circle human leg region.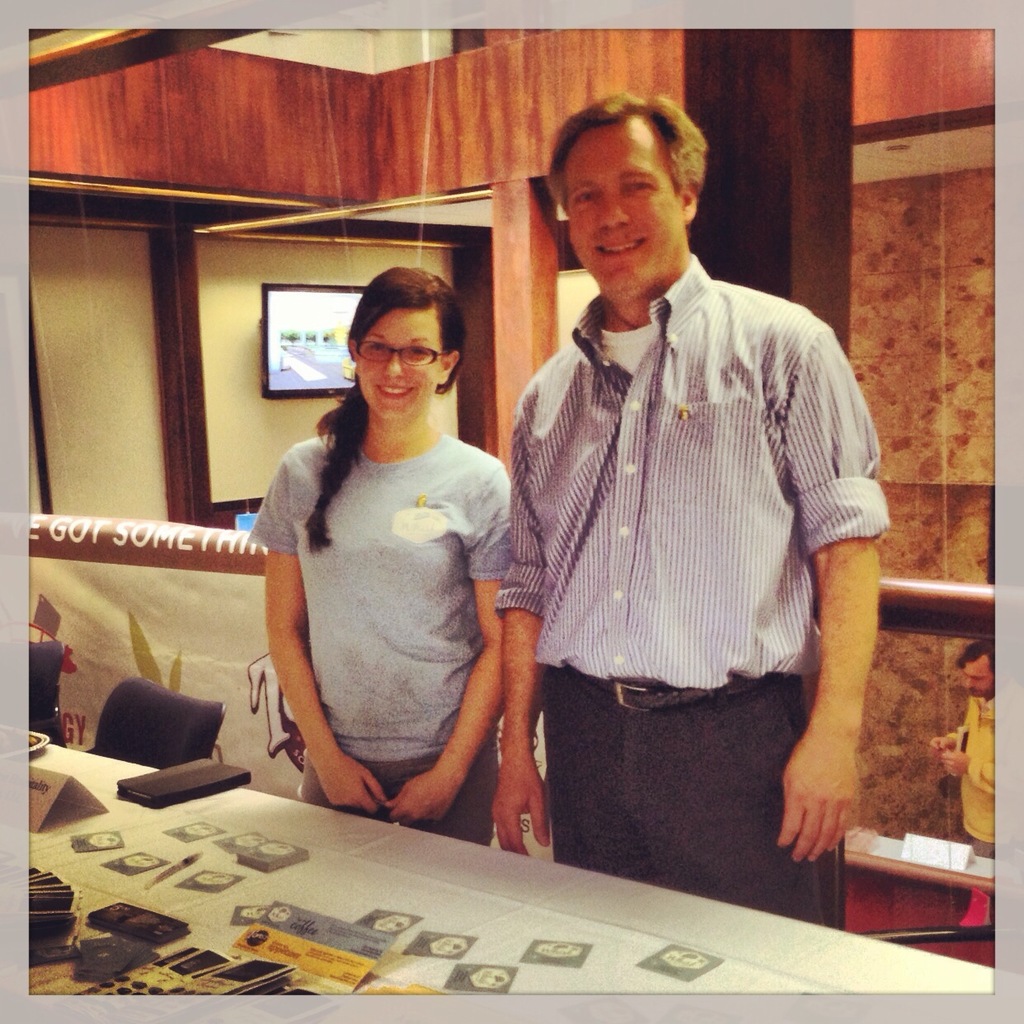
Region: (291,755,388,811).
